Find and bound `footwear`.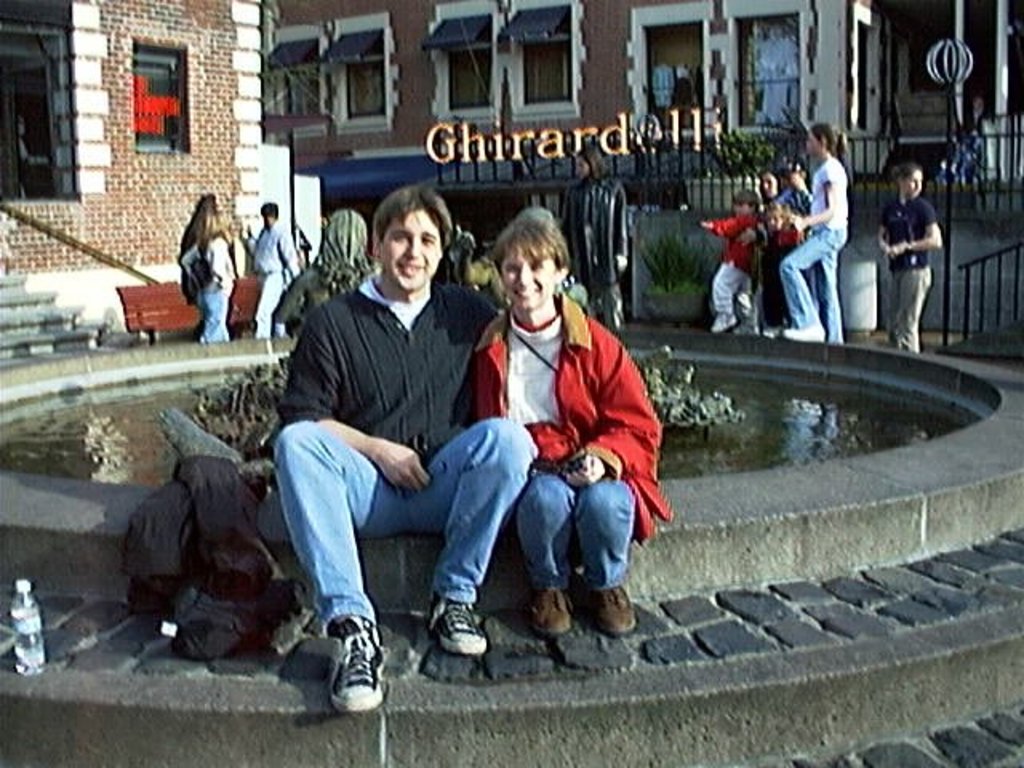
Bound: [590, 587, 637, 638].
